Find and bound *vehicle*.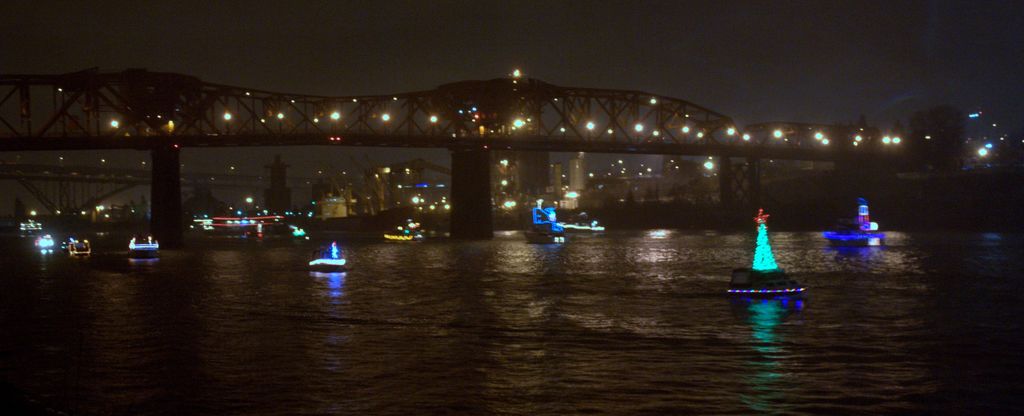
Bound: 385 217 433 242.
